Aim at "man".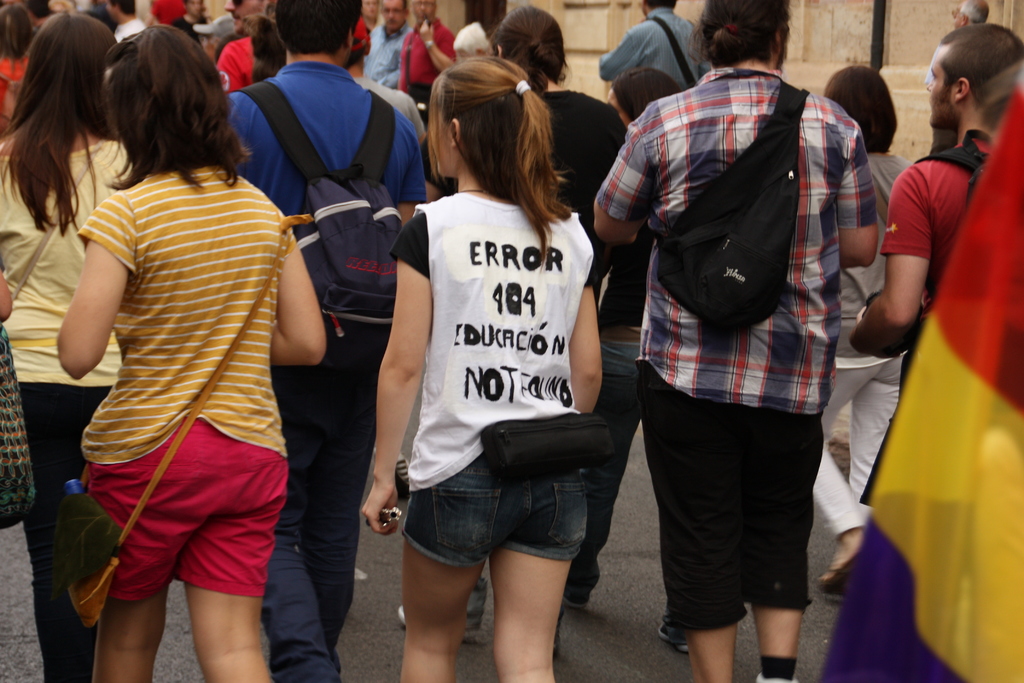
Aimed at rect(835, 10, 1017, 367).
